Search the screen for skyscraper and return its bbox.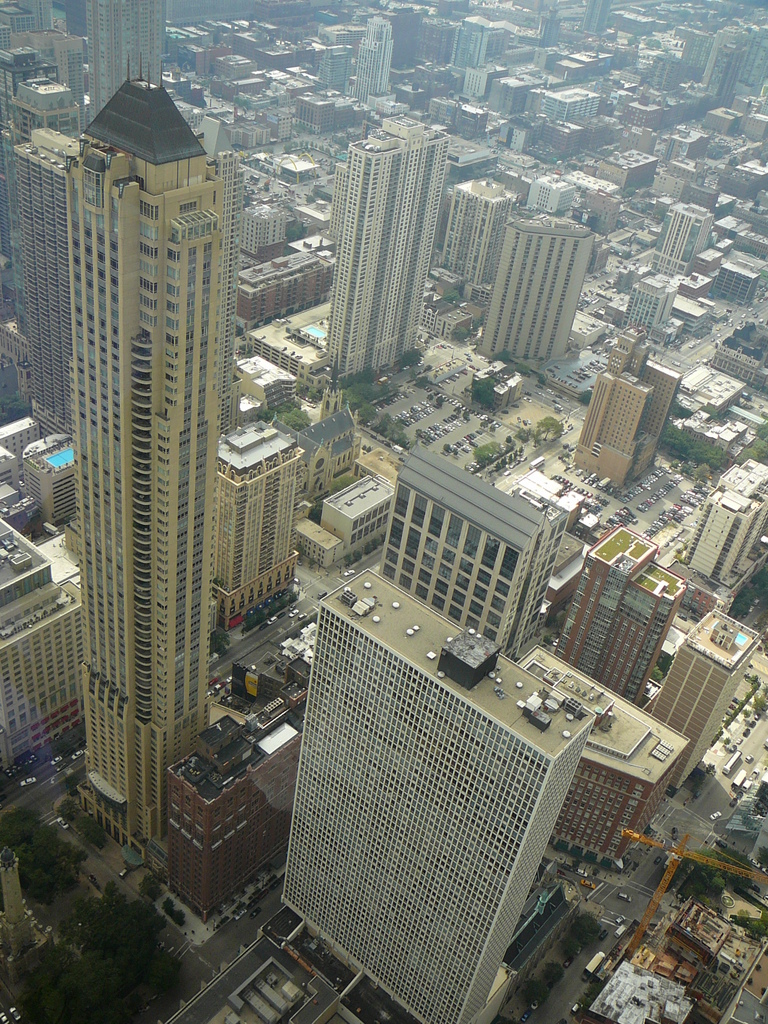
Found: bbox=[273, 567, 602, 1023].
